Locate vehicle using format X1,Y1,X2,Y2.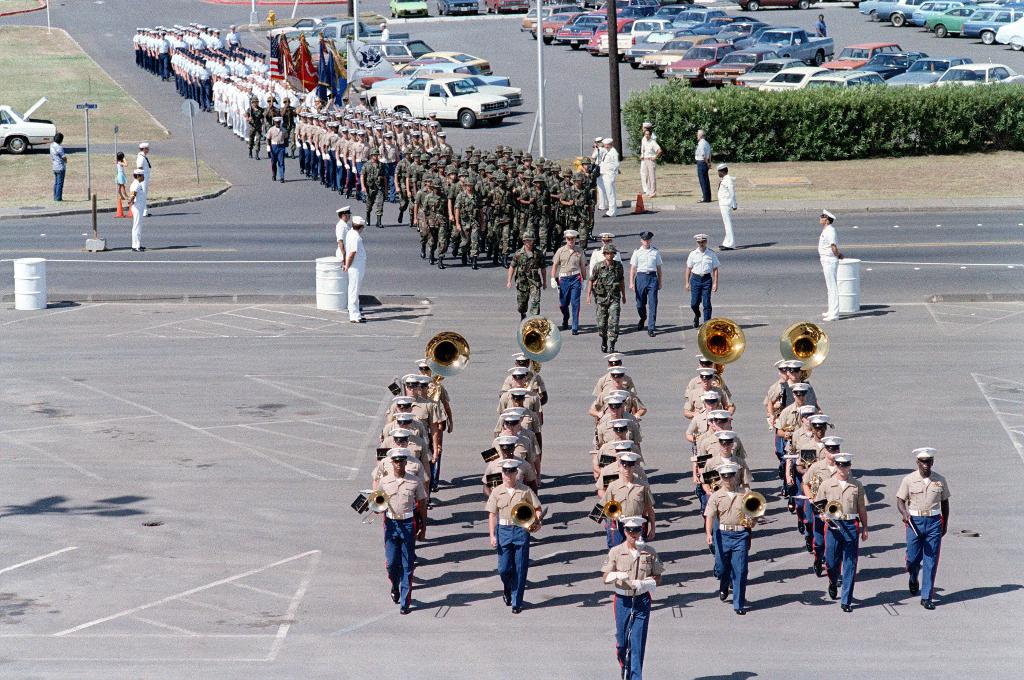
435,0,477,14.
